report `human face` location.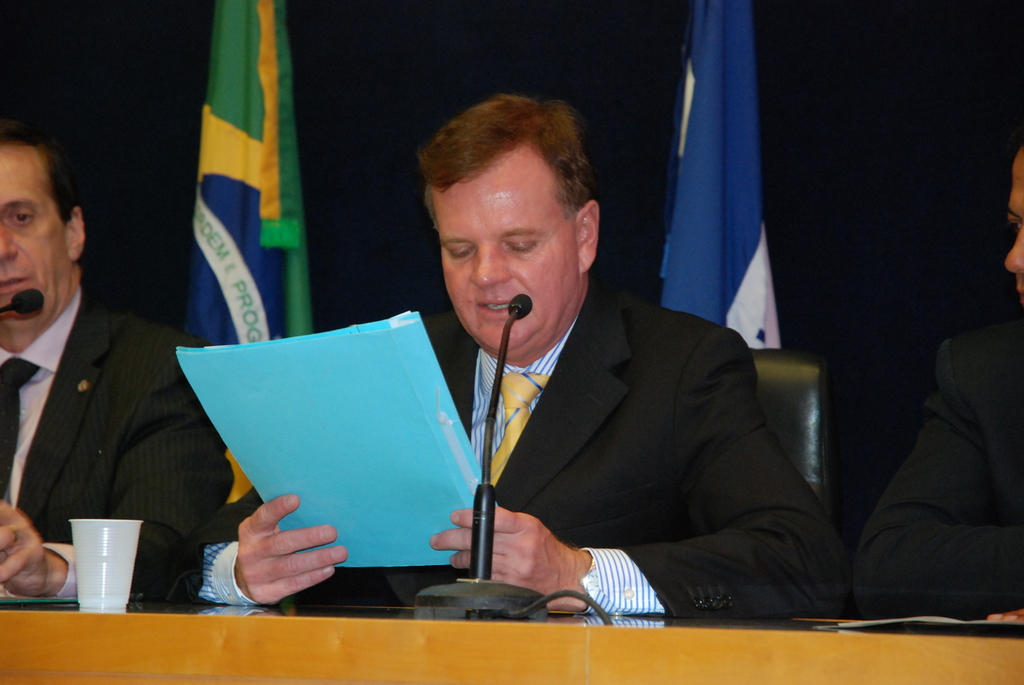
Report: bbox=(433, 164, 570, 360).
